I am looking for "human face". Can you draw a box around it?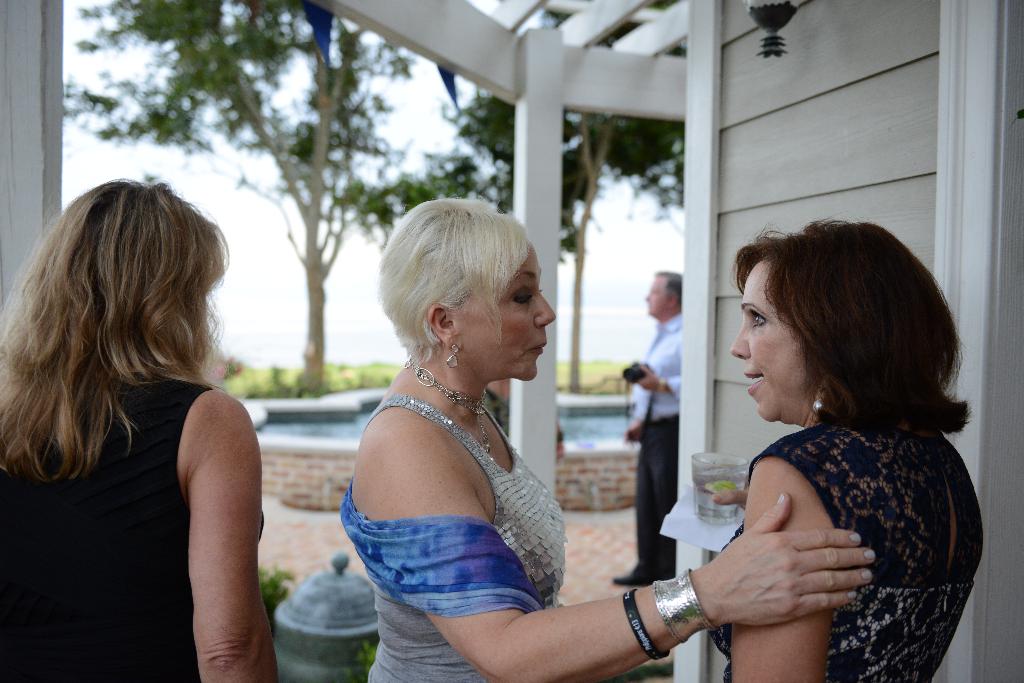
Sure, the bounding box is 731:260:816:422.
